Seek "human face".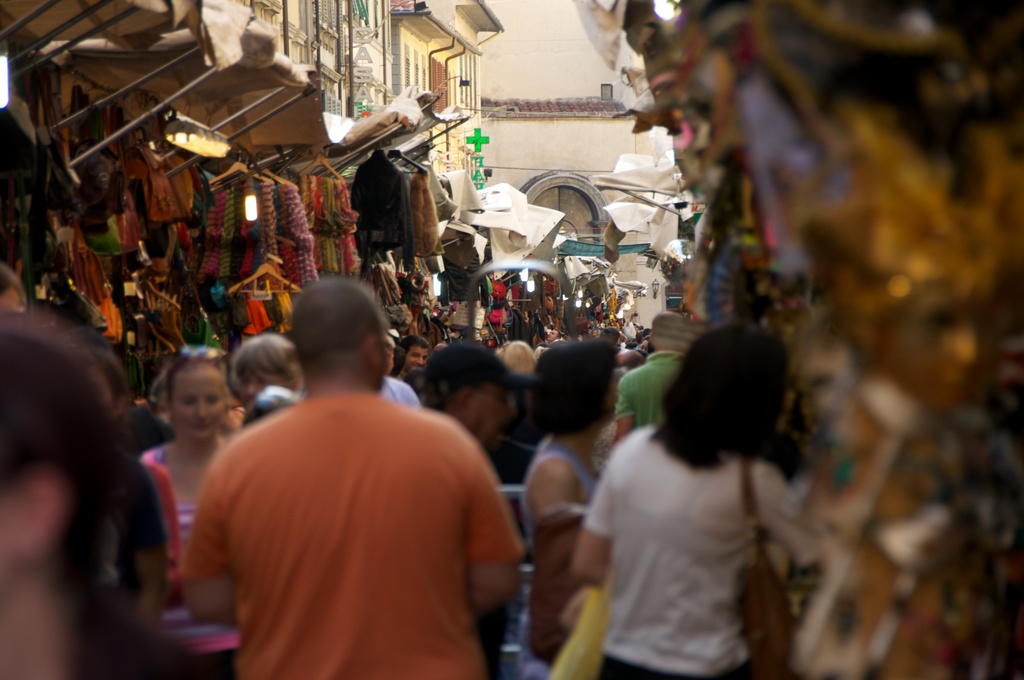
[left=241, top=363, right=290, bottom=408].
